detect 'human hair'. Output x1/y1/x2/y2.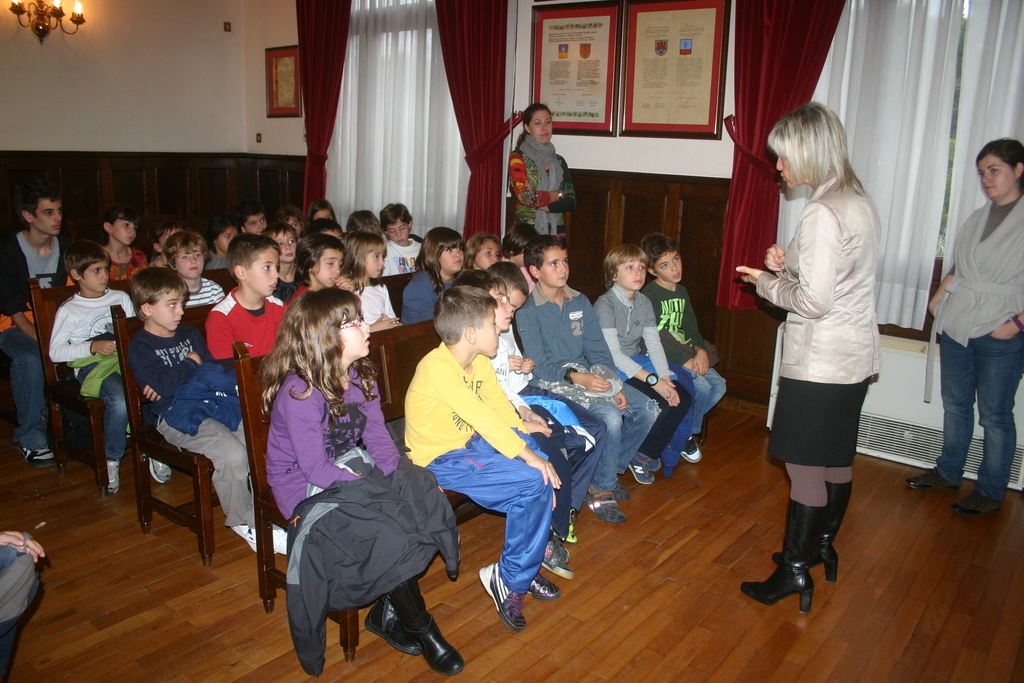
454/267/504/292.
